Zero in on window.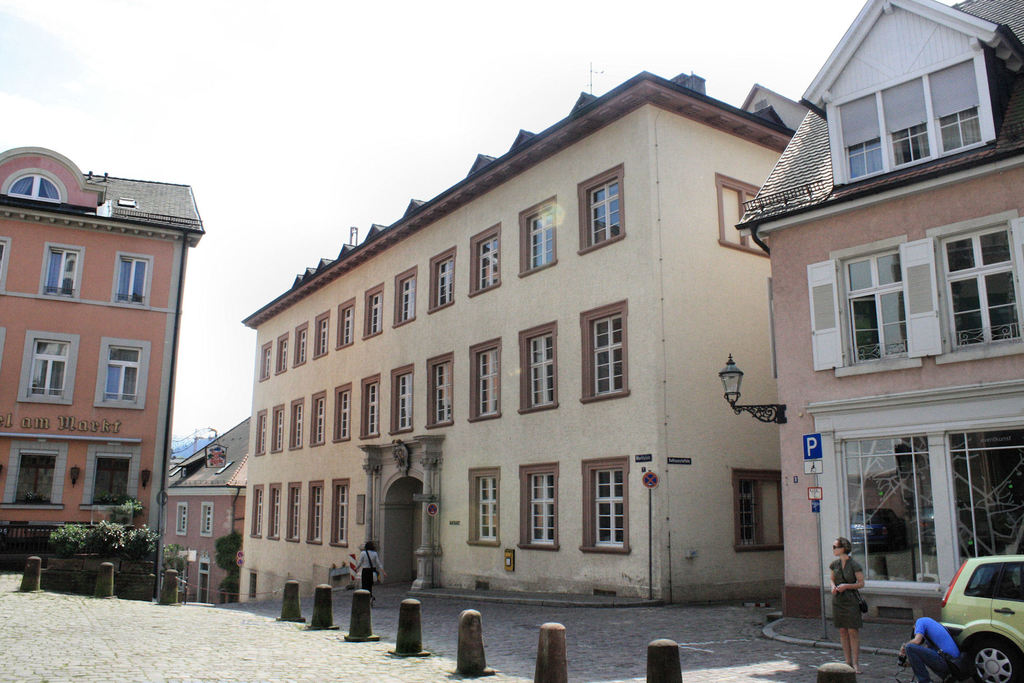
Zeroed in: (left=956, top=431, right=1023, bottom=577).
